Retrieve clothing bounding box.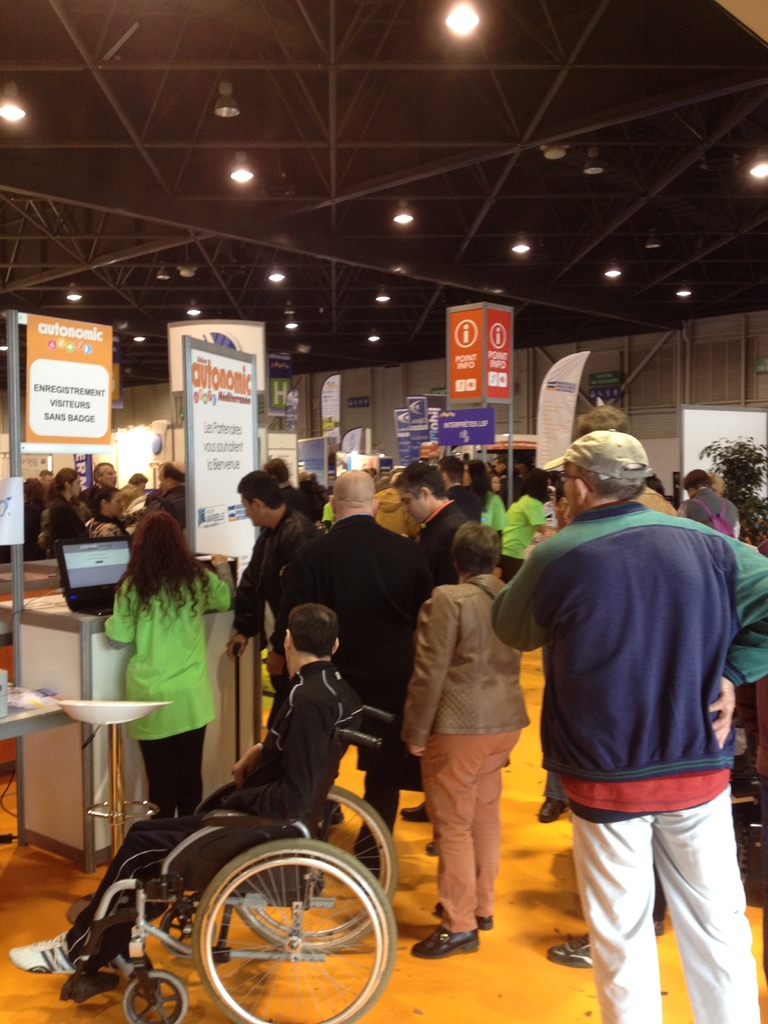
Bounding box: 415, 493, 473, 591.
